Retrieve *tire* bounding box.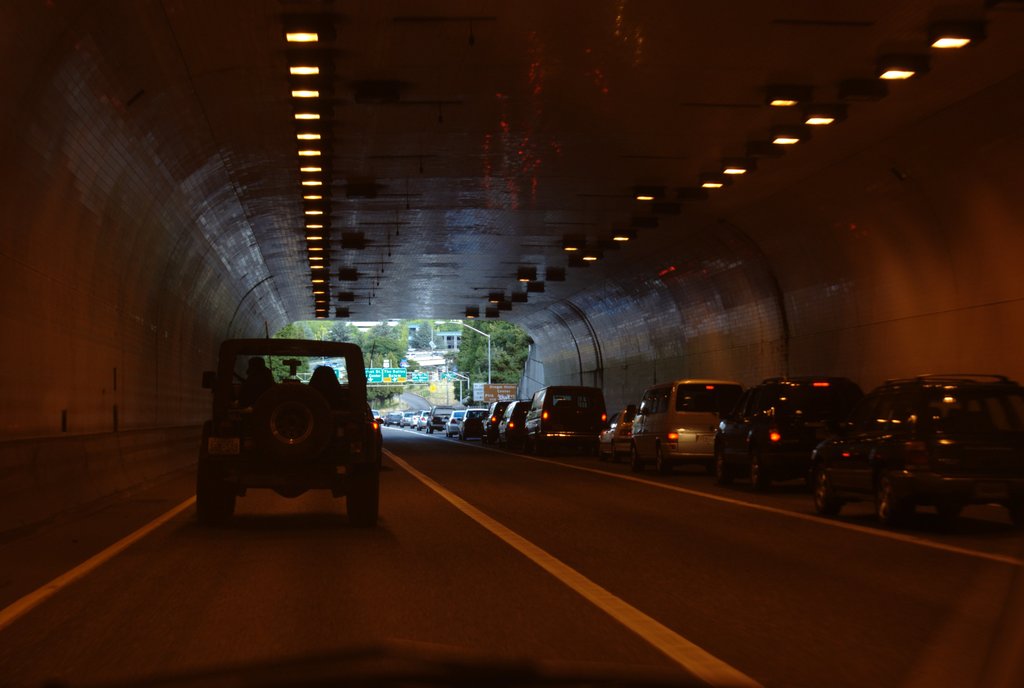
Bounding box: x1=522, y1=436, x2=529, y2=460.
